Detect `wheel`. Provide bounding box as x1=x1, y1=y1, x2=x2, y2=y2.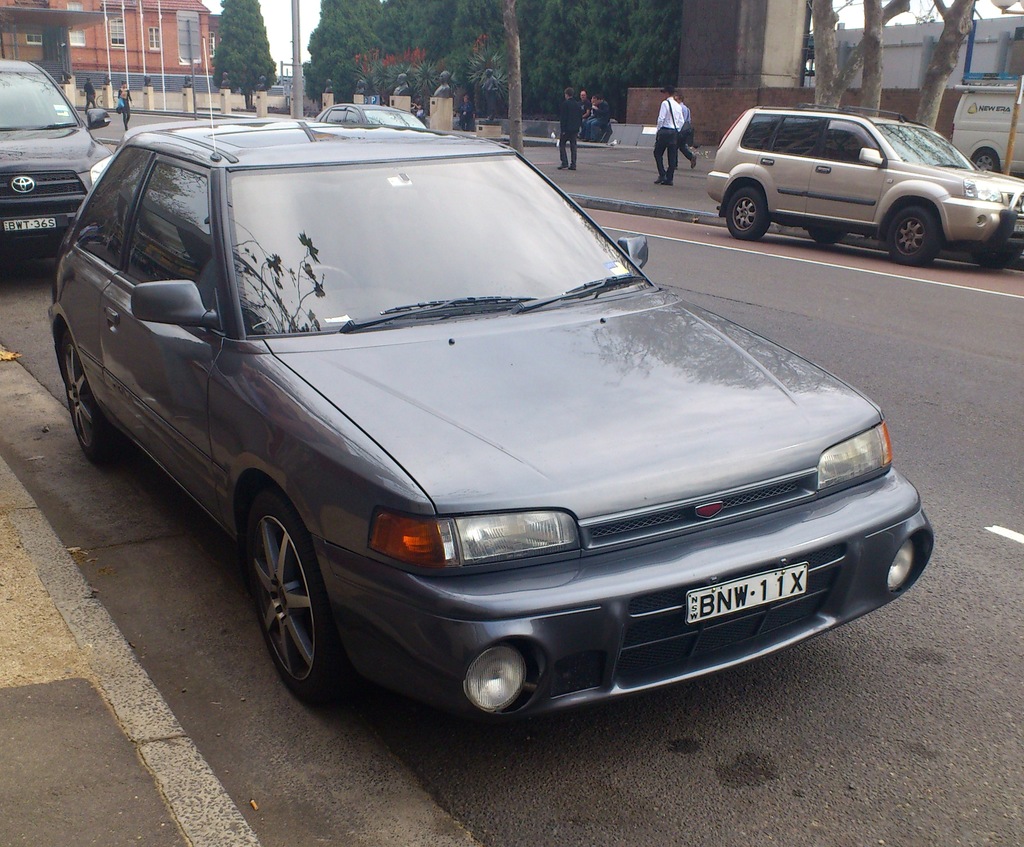
x1=807, y1=224, x2=849, y2=247.
